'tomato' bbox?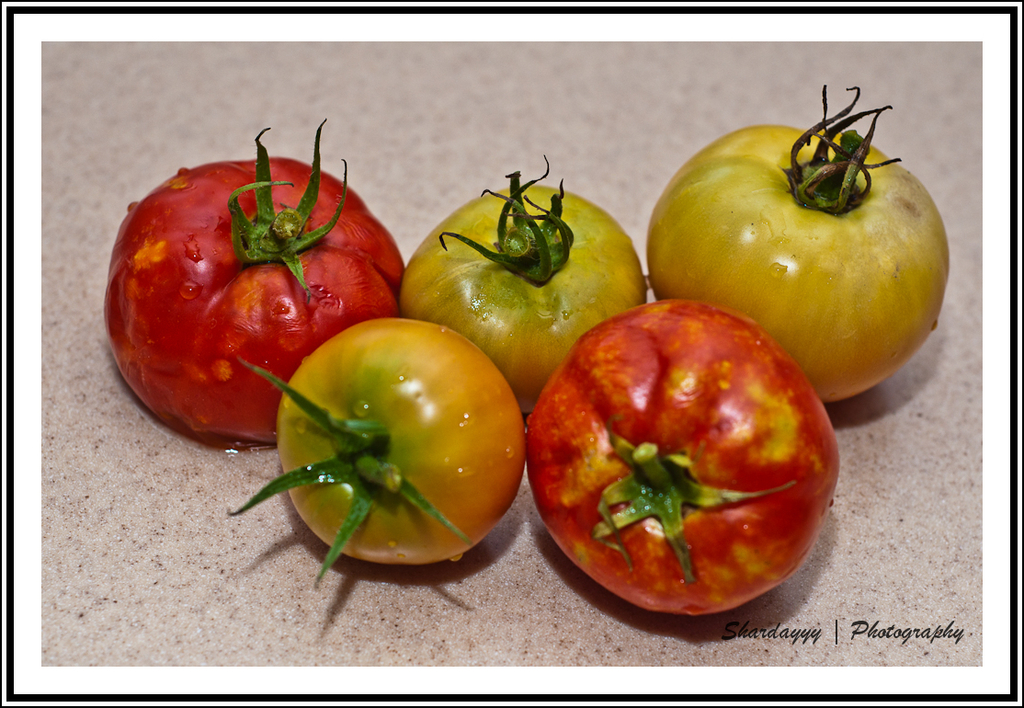
<region>102, 118, 414, 441</region>
